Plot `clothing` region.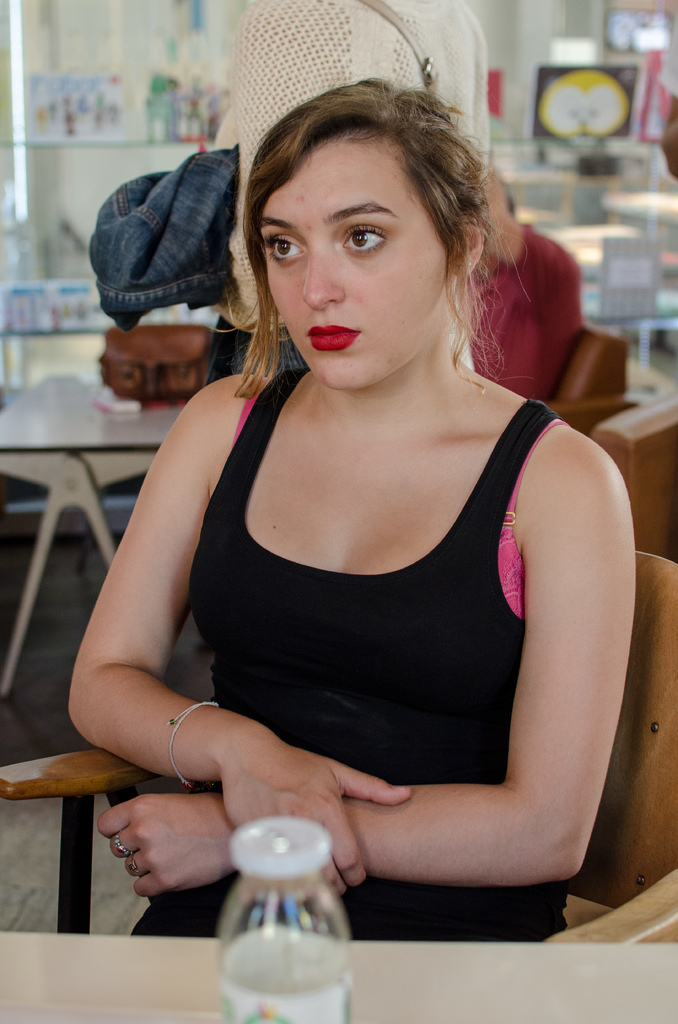
Plotted at bbox=[188, 369, 560, 939].
